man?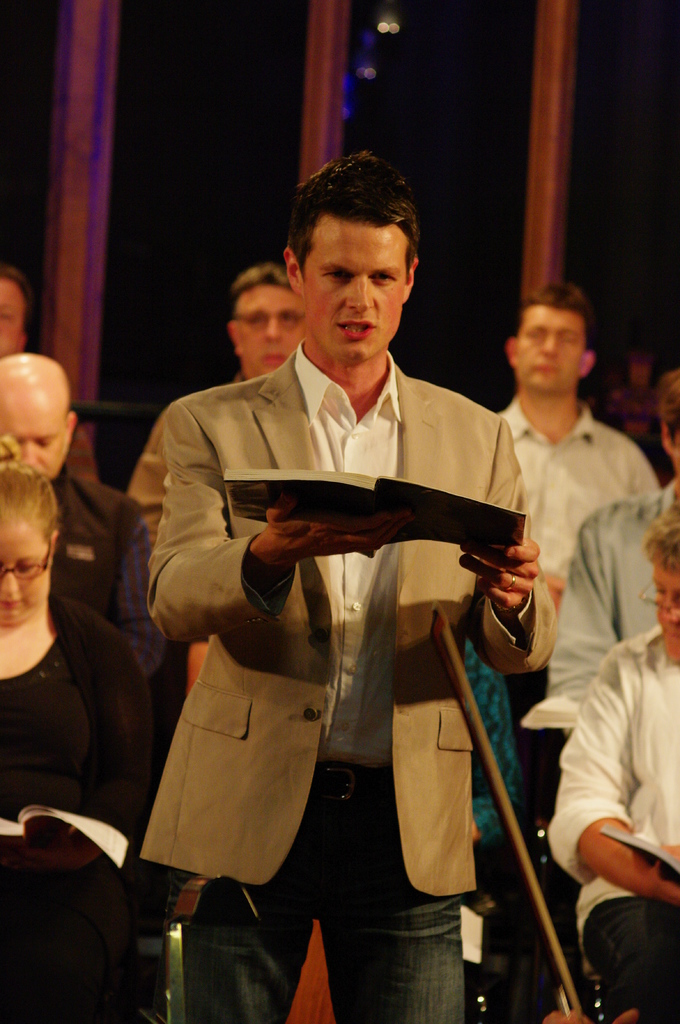
[0,349,164,958]
